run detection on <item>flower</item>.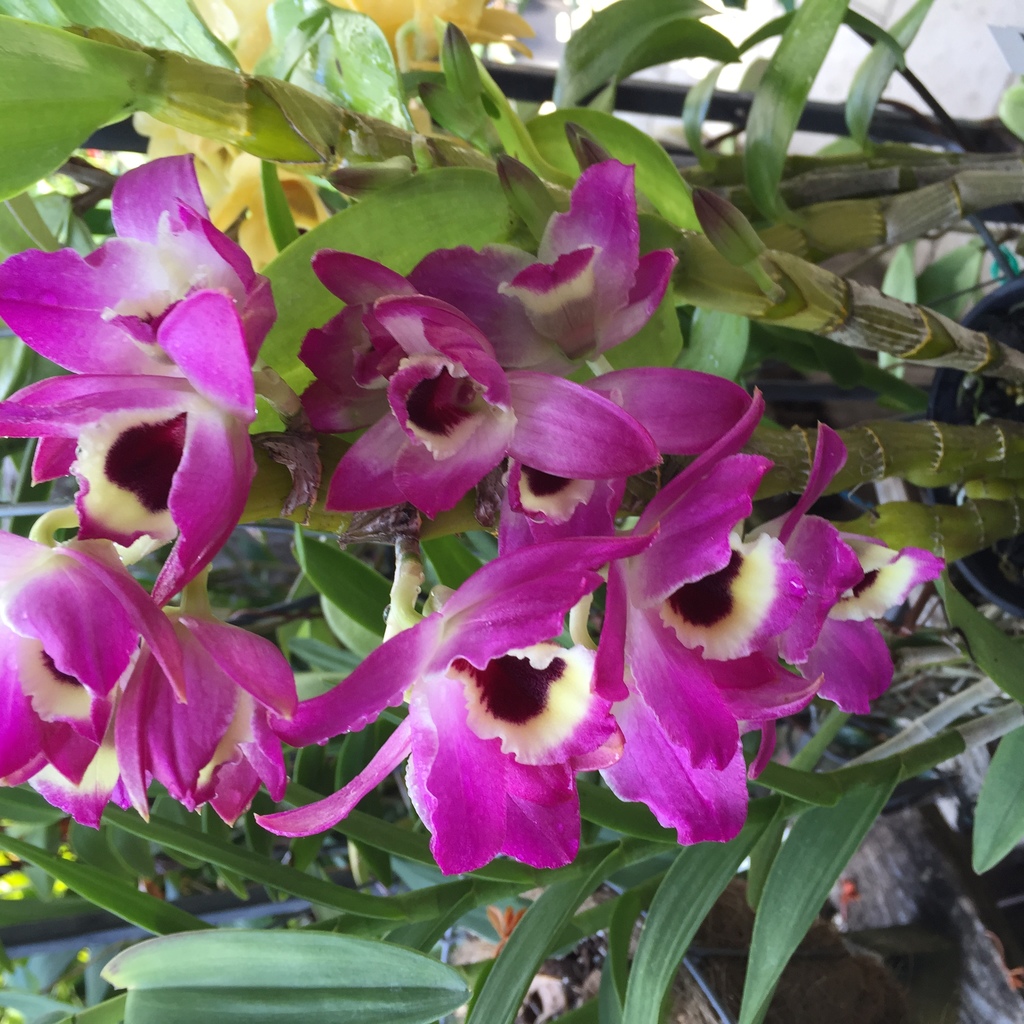
Result: l=314, t=282, r=664, b=524.
